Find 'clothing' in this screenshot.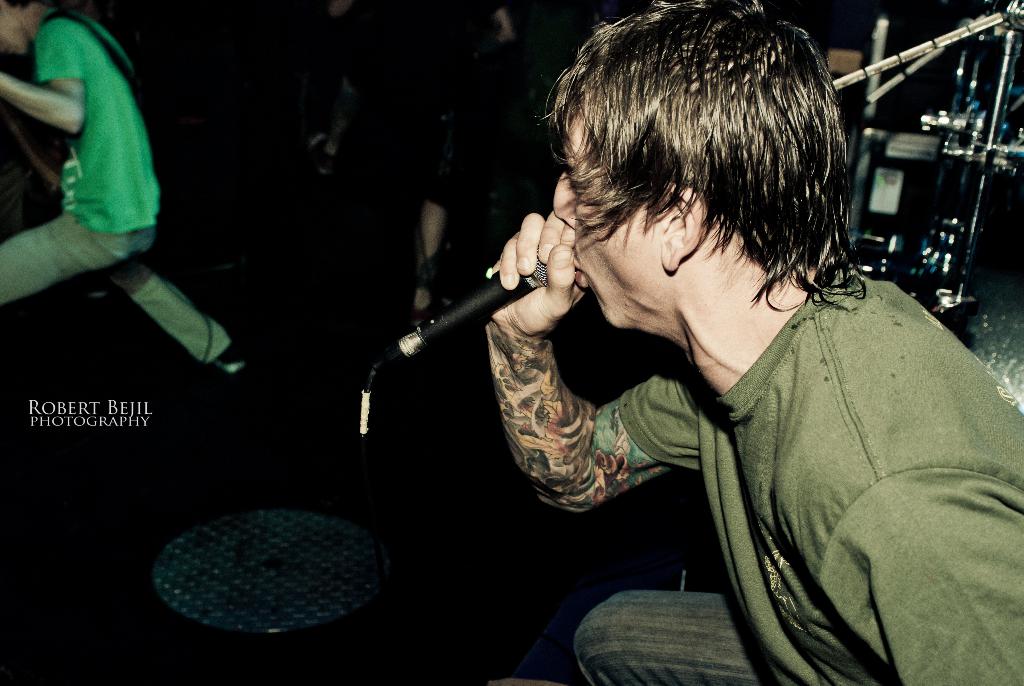
The bounding box for 'clothing' is (left=0, top=10, right=244, bottom=373).
